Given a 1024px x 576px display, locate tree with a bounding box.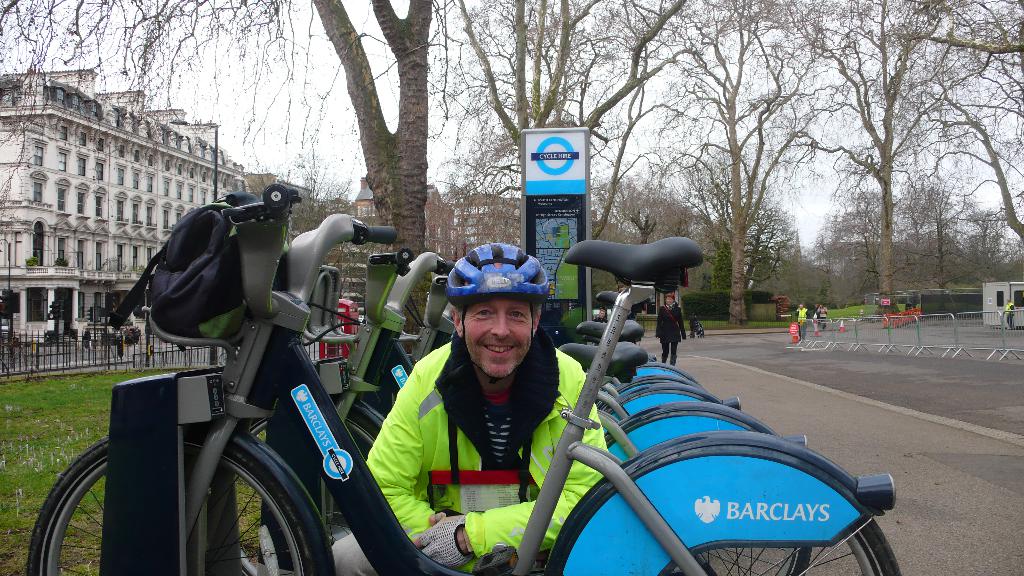
Located: (782,0,1023,310).
